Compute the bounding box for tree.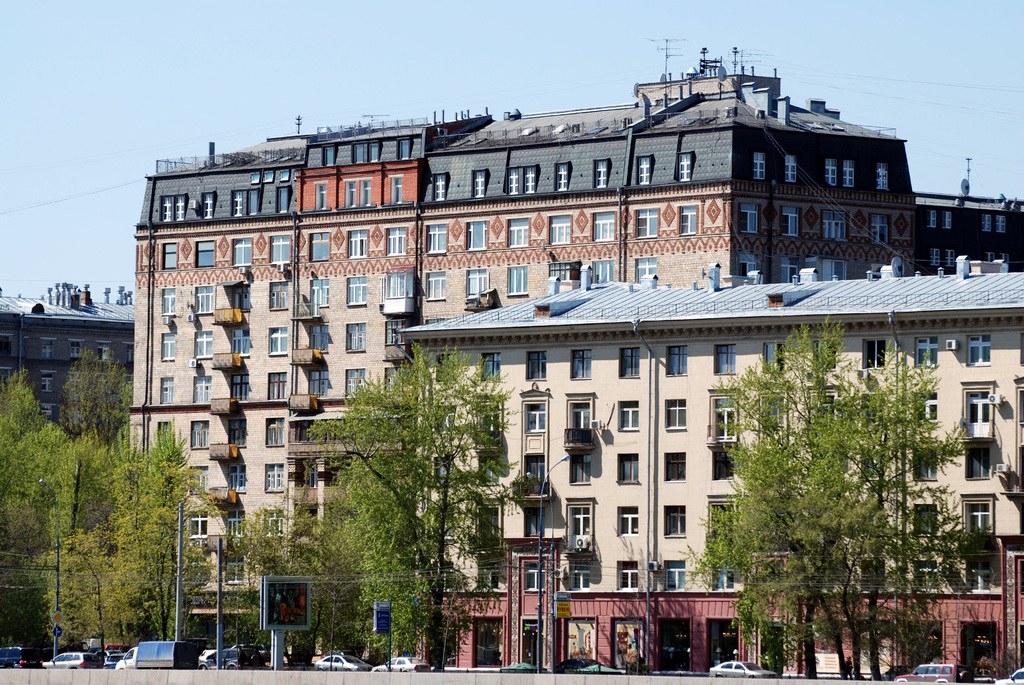
x1=56 y1=429 x2=127 y2=539.
